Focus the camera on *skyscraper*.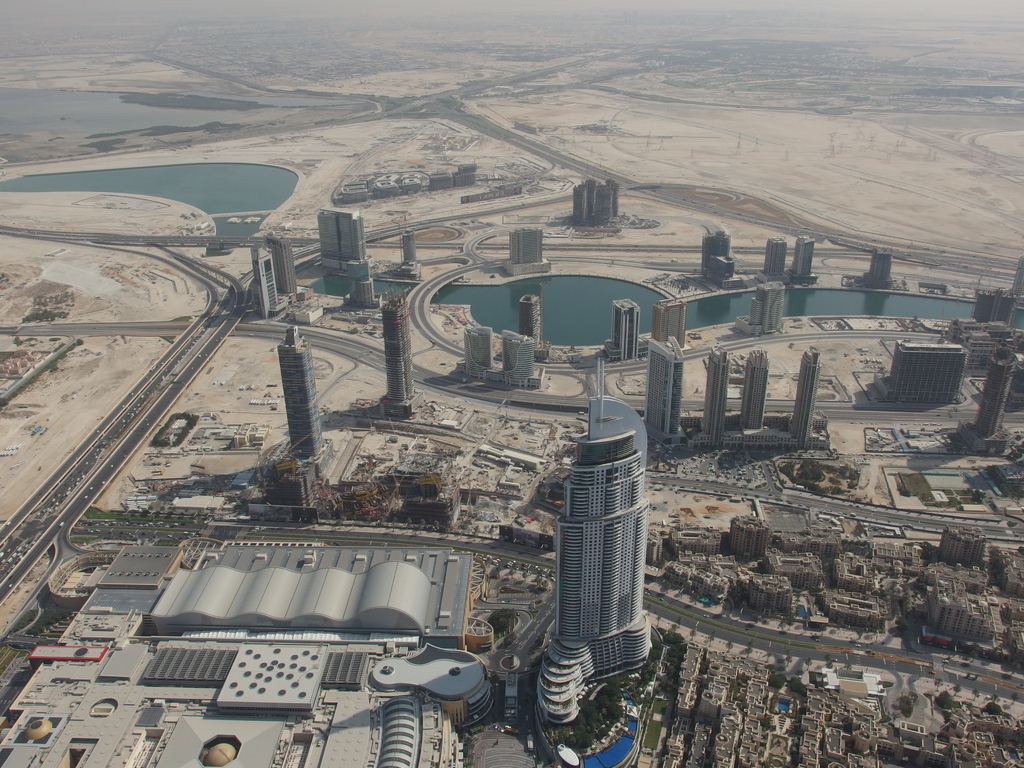
Focus region: l=737, t=346, r=765, b=435.
